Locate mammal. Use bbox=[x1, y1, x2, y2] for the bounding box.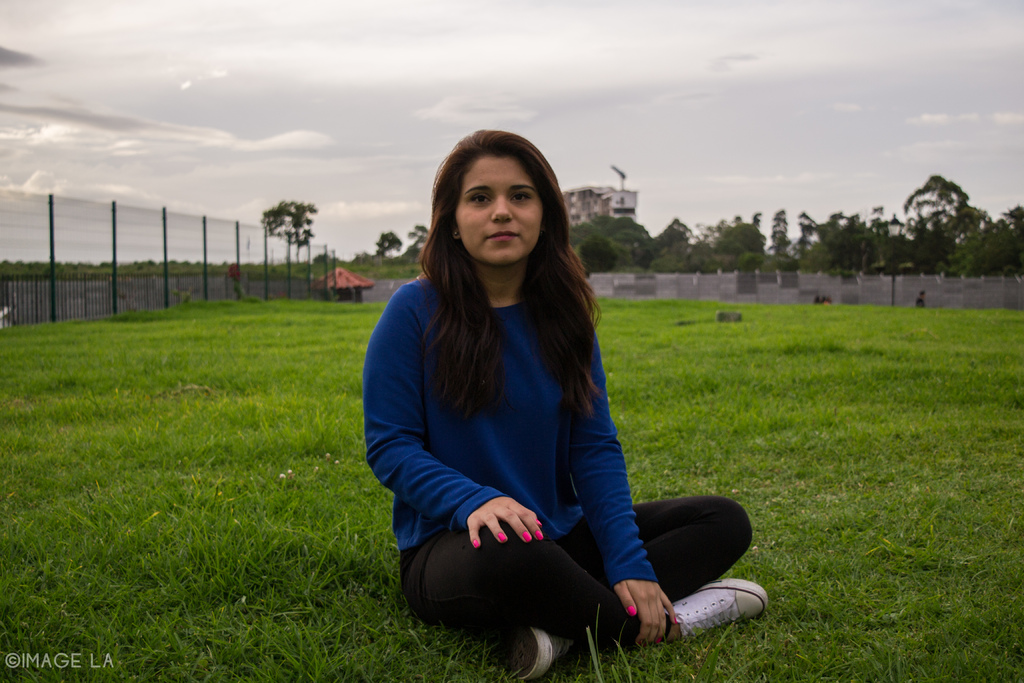
bbox=[353, 117, 727, 627].
